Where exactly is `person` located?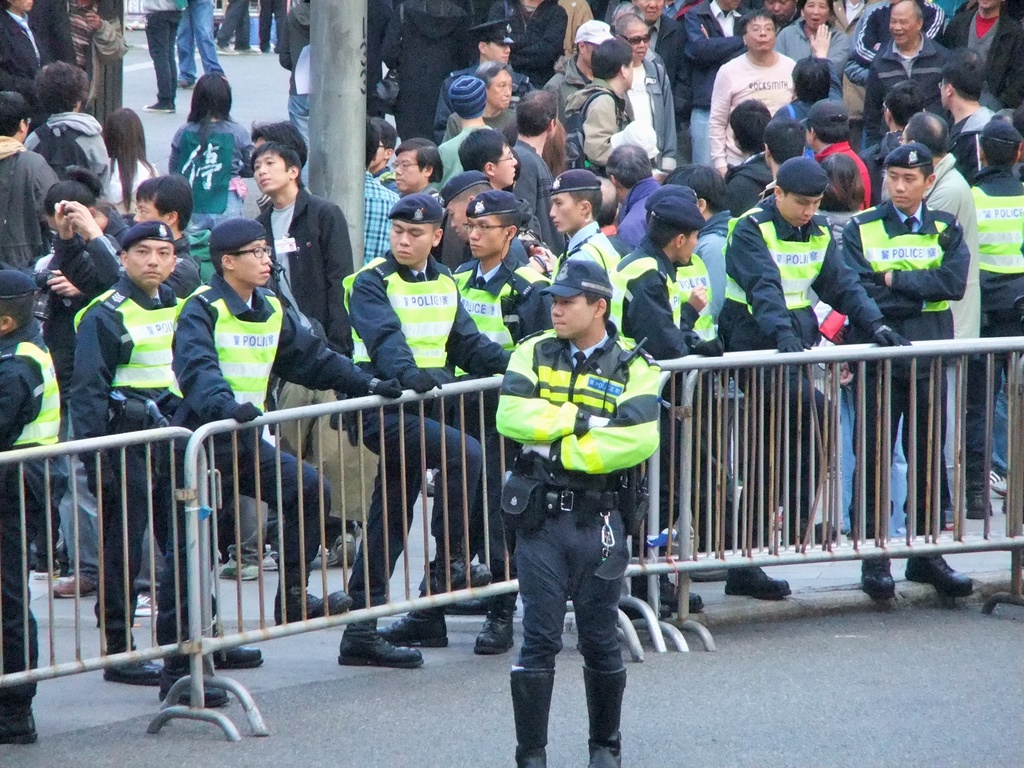
Its bounding box is l=493, t=260, r=659, b=767.
